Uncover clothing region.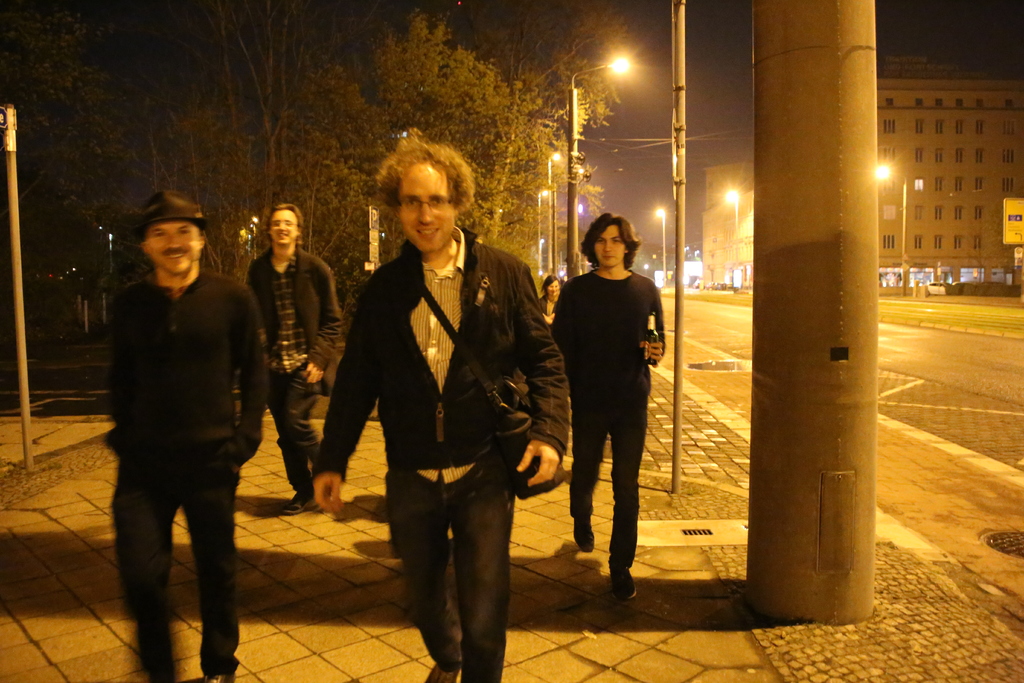
Uncovered: 119:276:258:460.
